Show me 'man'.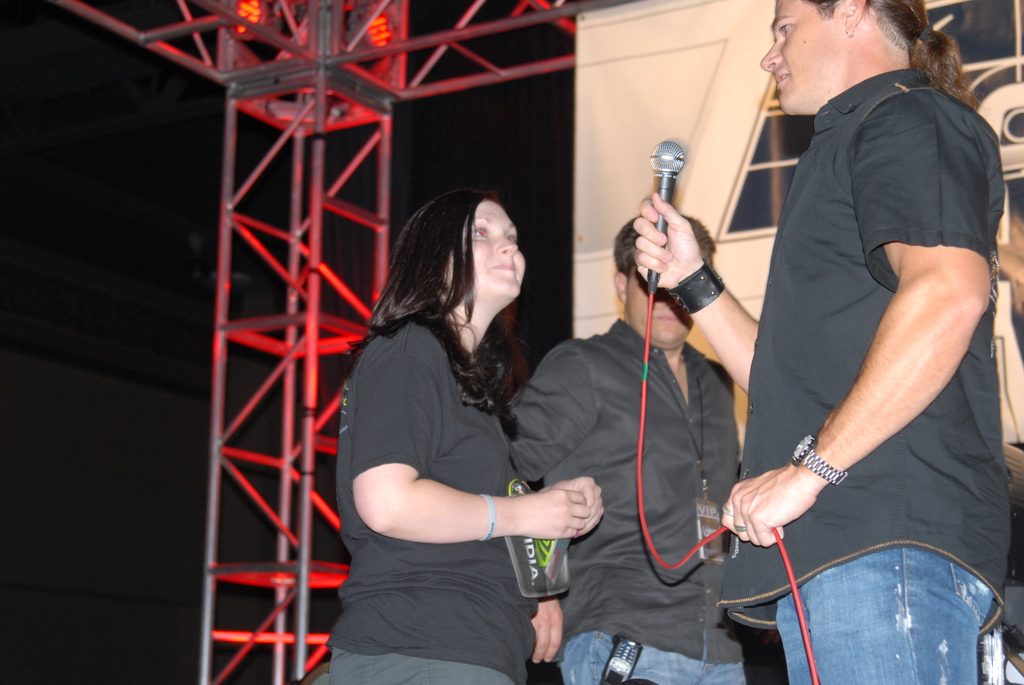
'man' is here: locate(505, 202, 749, 684).
